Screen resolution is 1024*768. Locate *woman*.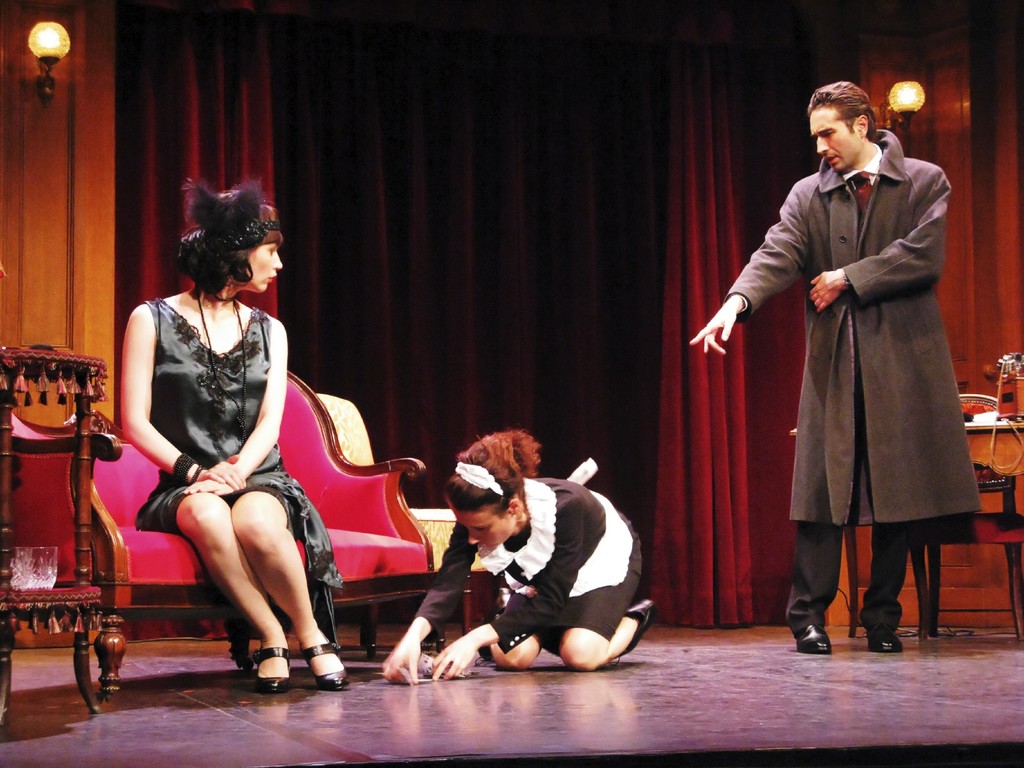
pyautogui.locateOnScreen(120, 179, 351, 696).
